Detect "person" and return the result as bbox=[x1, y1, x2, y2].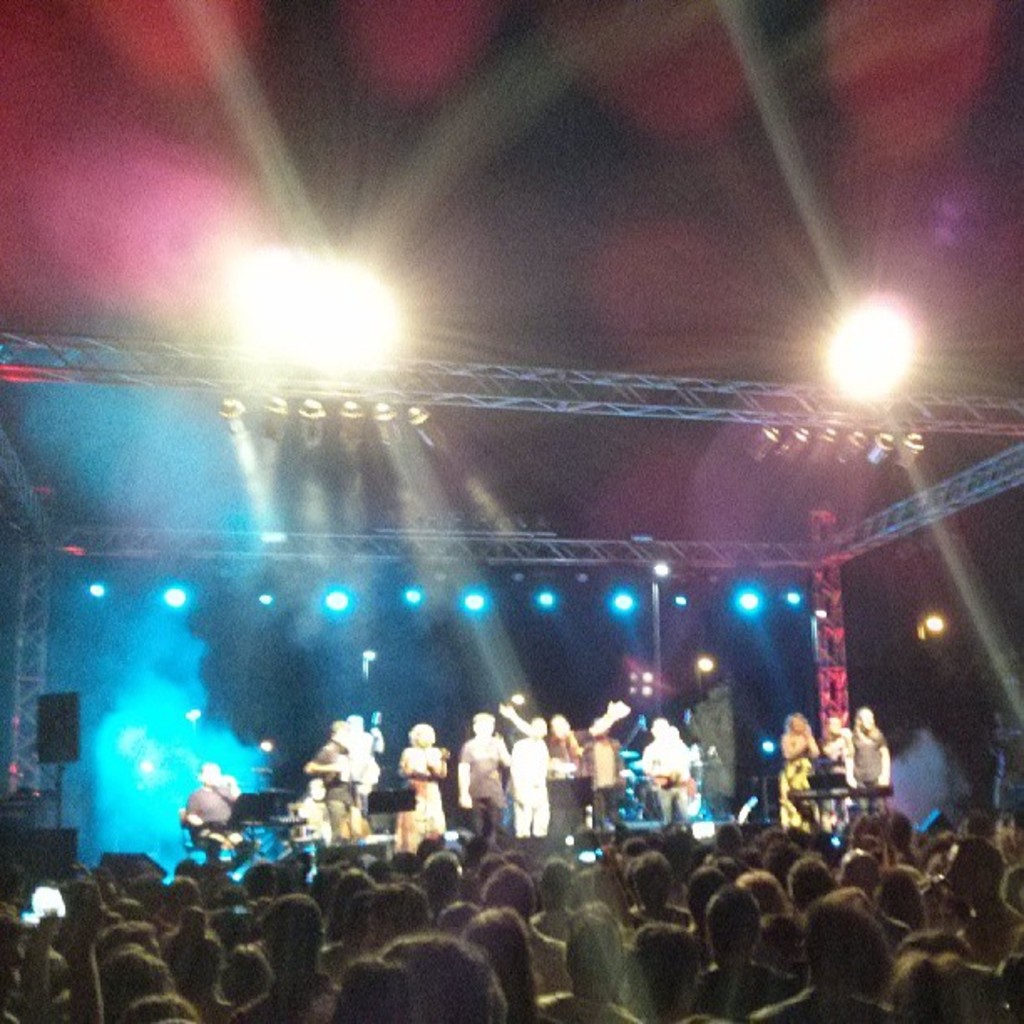
bbox=[115, 997, 204, 1017].
